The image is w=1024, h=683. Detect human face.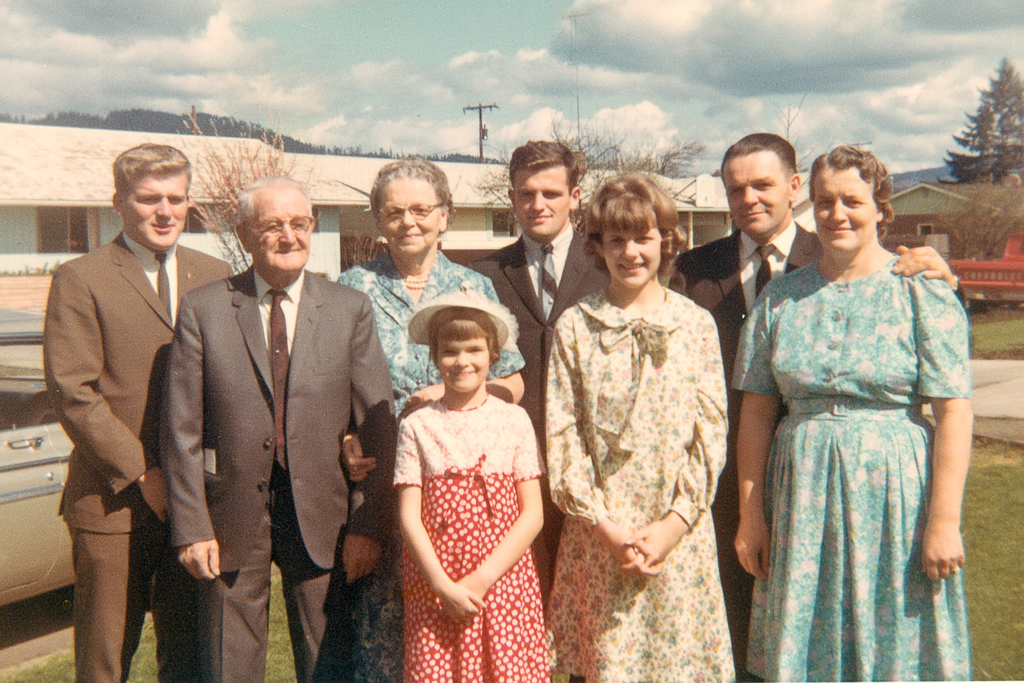
Detection: 435/325/493/393.
